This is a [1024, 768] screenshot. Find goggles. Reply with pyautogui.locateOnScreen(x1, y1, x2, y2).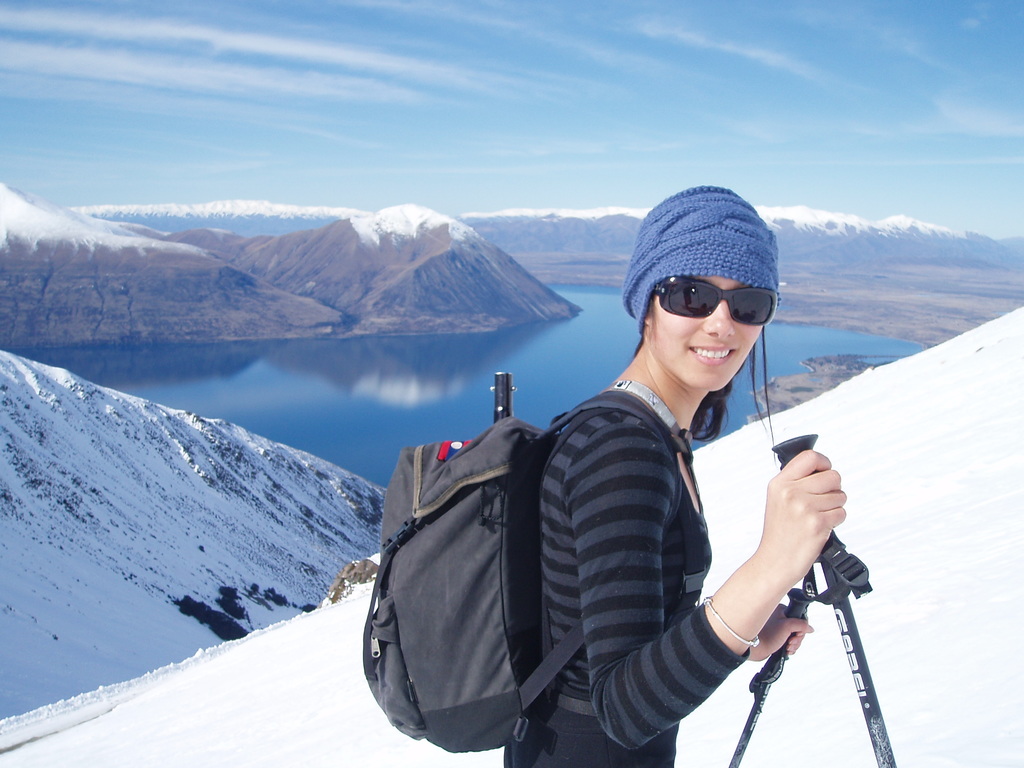
pyautogui.locateOnScreen(643, 267, 775, 331).
